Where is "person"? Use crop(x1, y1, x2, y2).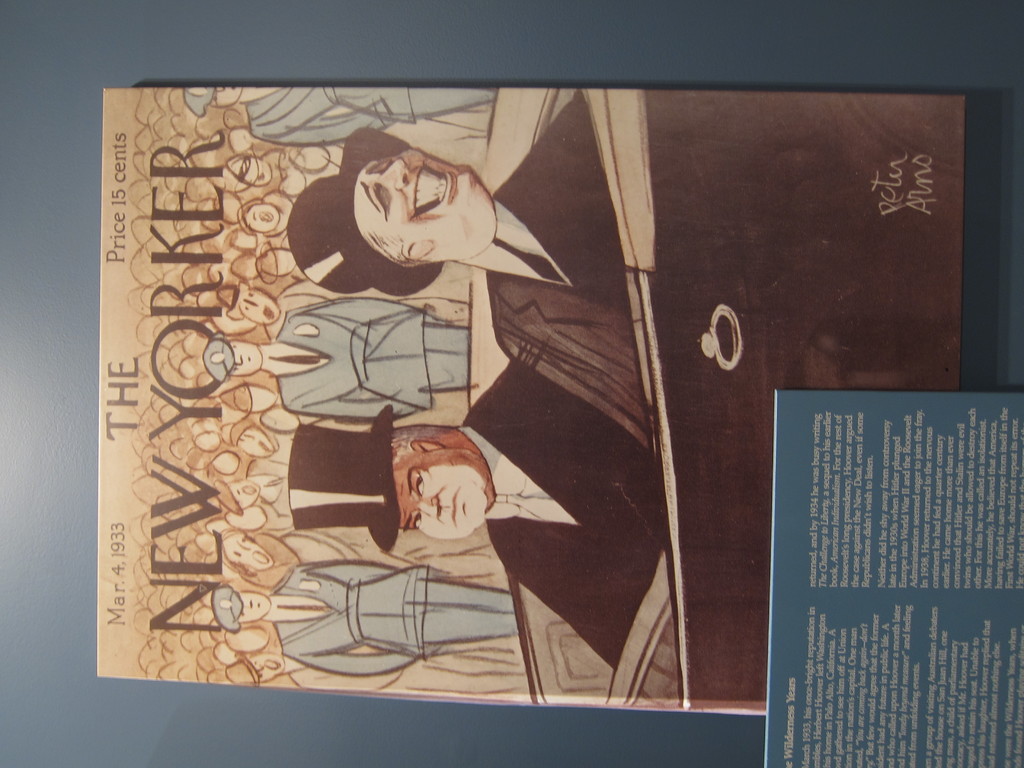
crop(289, 88, 620, 436).
